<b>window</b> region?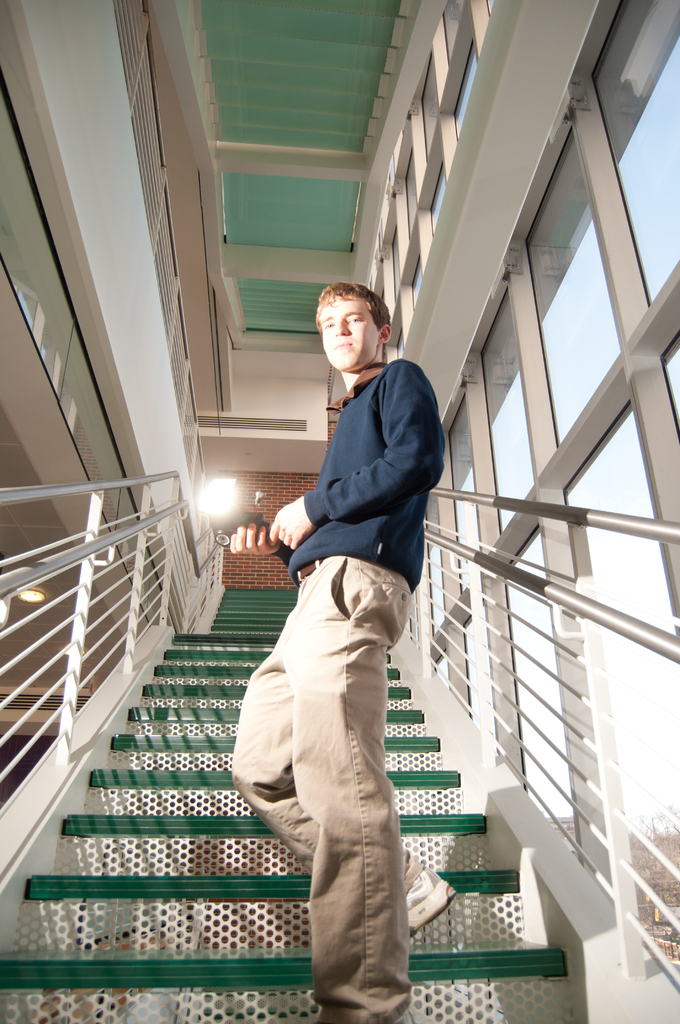
left=562, top=406, right=677, bottom=964
